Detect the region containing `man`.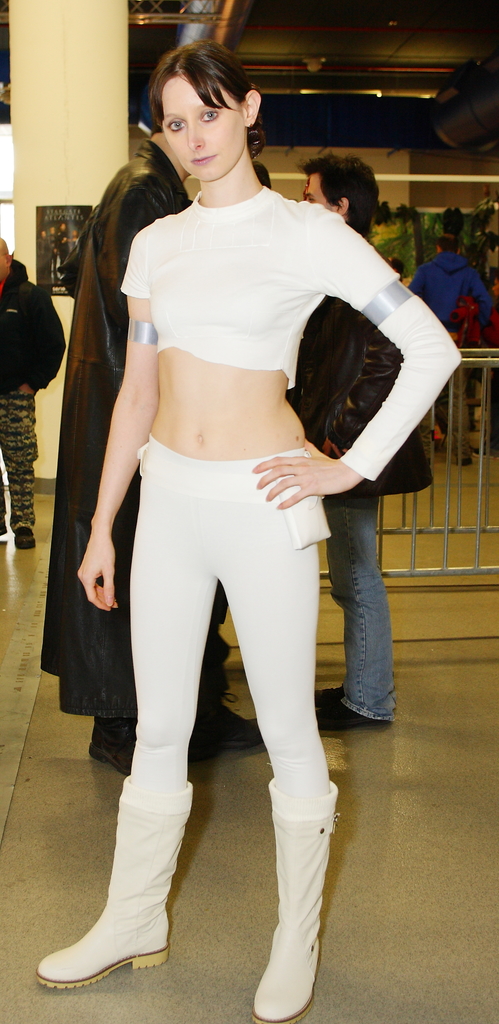
(42,225,58,282).
